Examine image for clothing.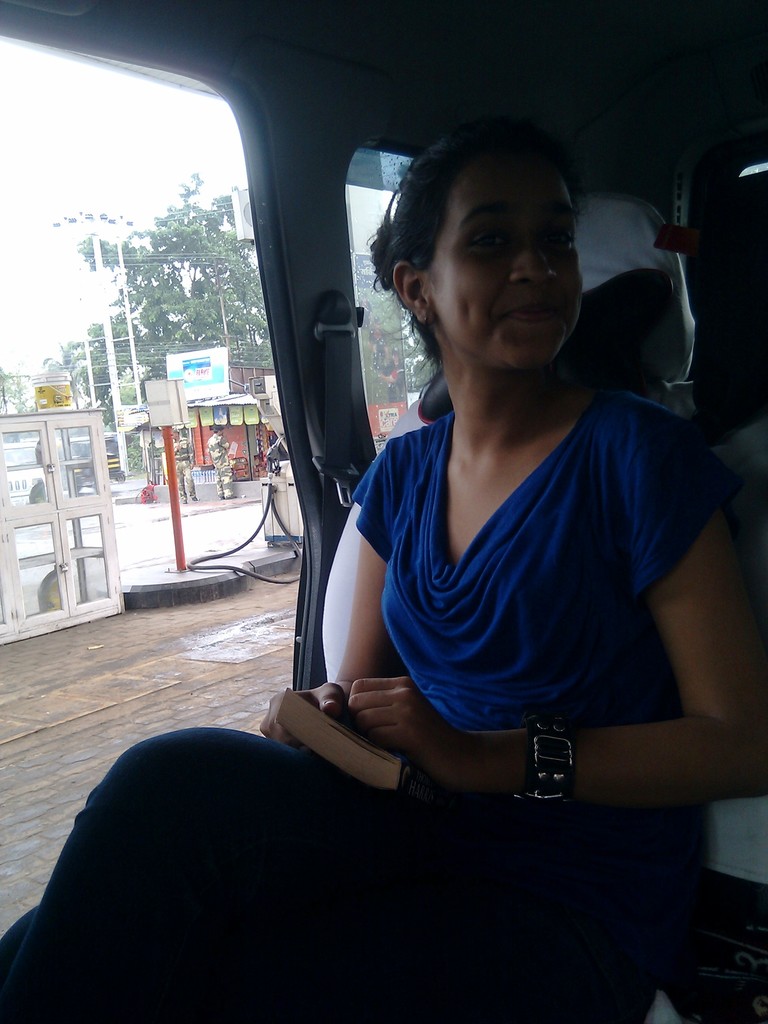
Examination result: (0,373,732,1023).
